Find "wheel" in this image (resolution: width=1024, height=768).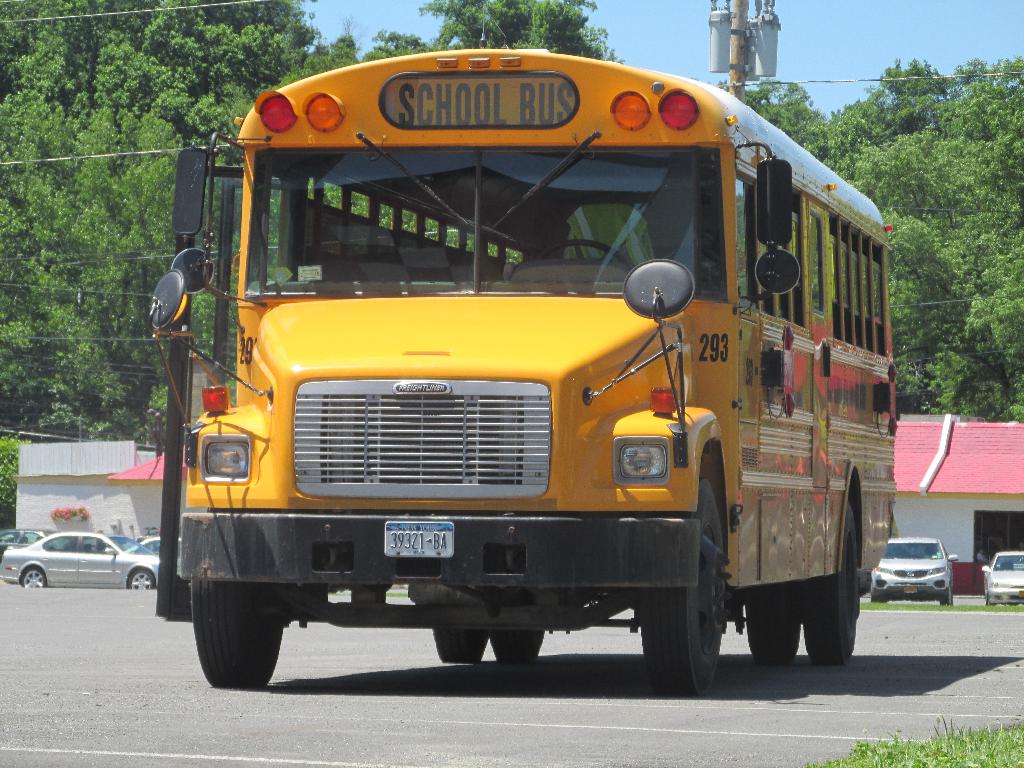
641/481/727/698.
